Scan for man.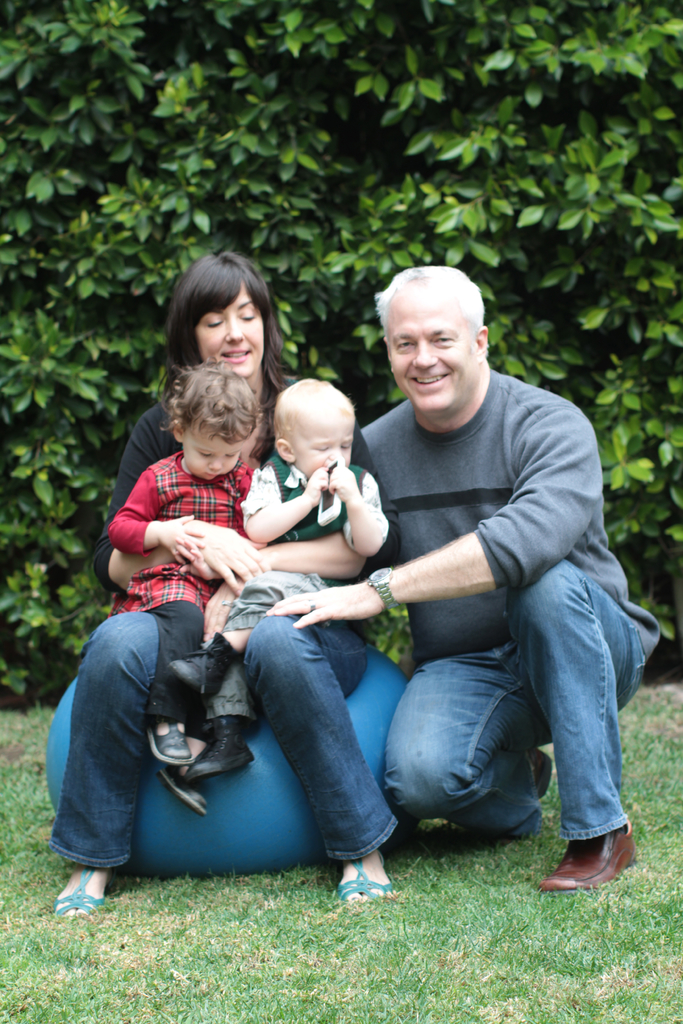
Scan result: (x1=322, y1=278, x2=663, y2=882).
